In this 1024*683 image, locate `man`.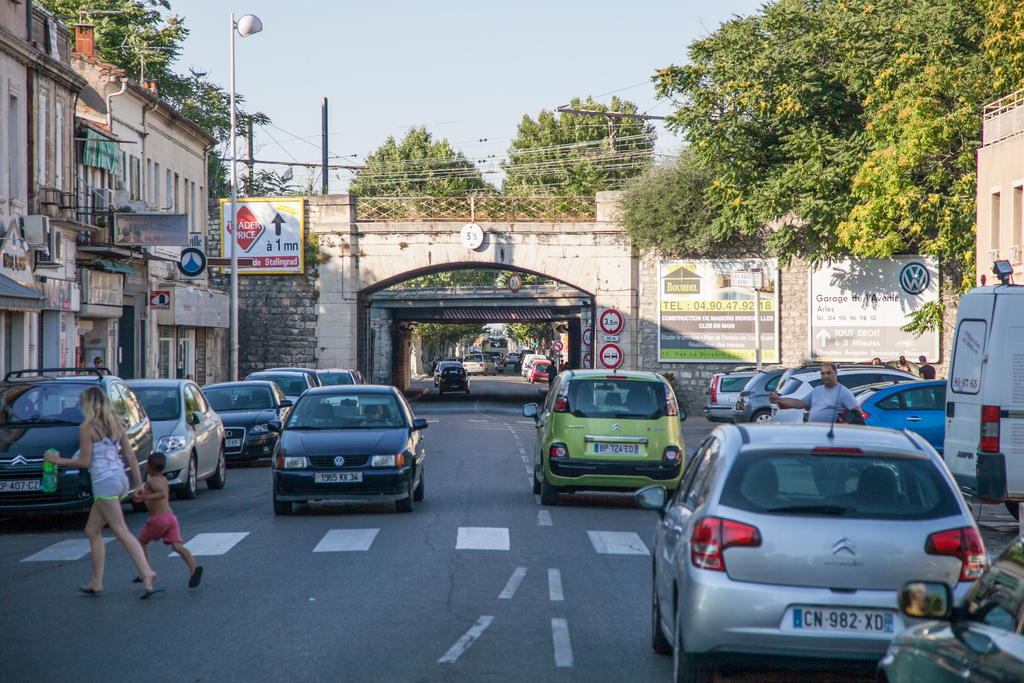
Bounding box: l=772, t=364, r=865, b=423.
